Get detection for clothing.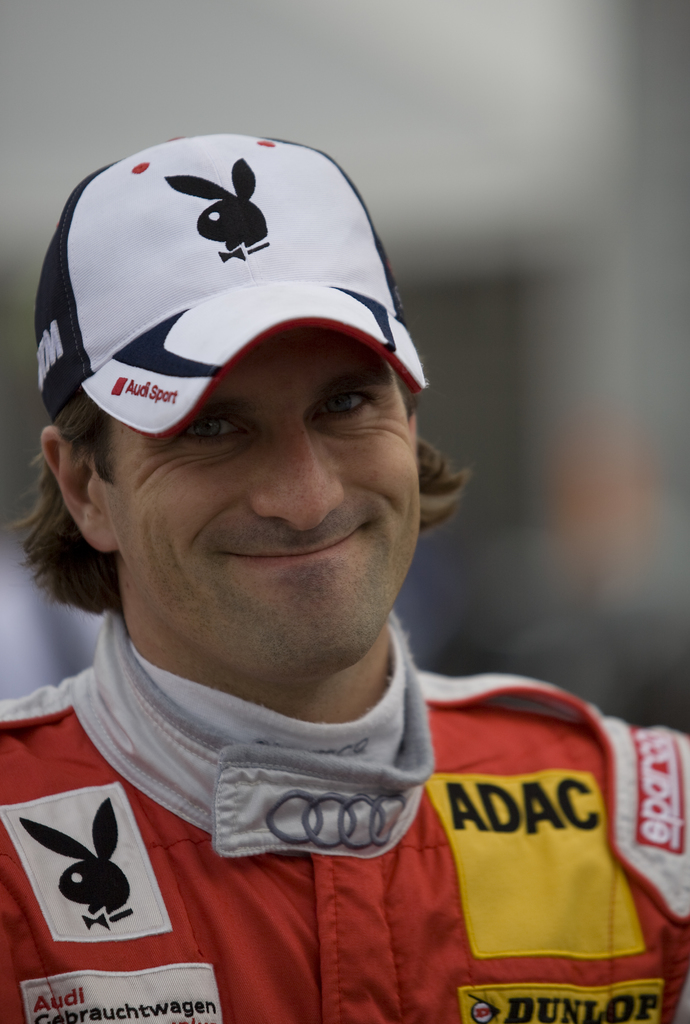
Detection: {"x1": 0, "y1": 596, "x2": 688, "y2": 1023}.
